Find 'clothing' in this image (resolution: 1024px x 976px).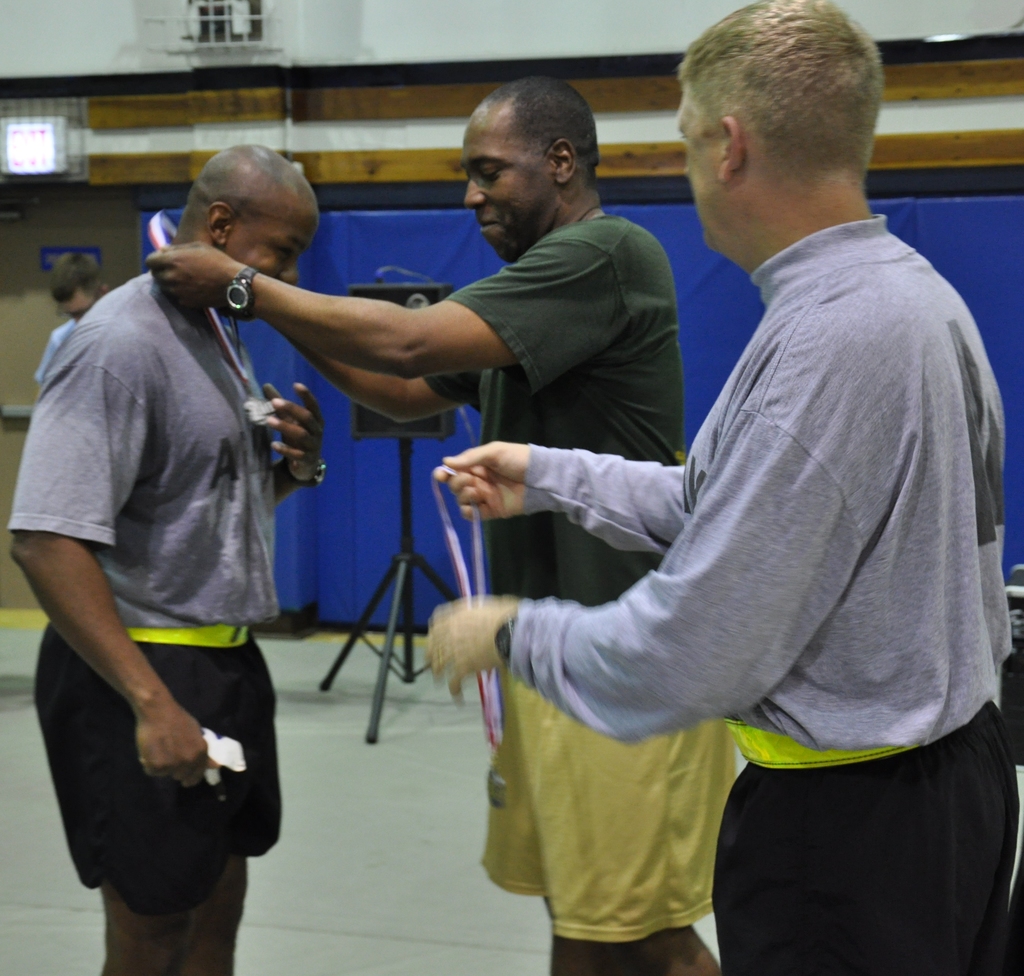
x1=433, y1=201, x2=731, y2=961.
